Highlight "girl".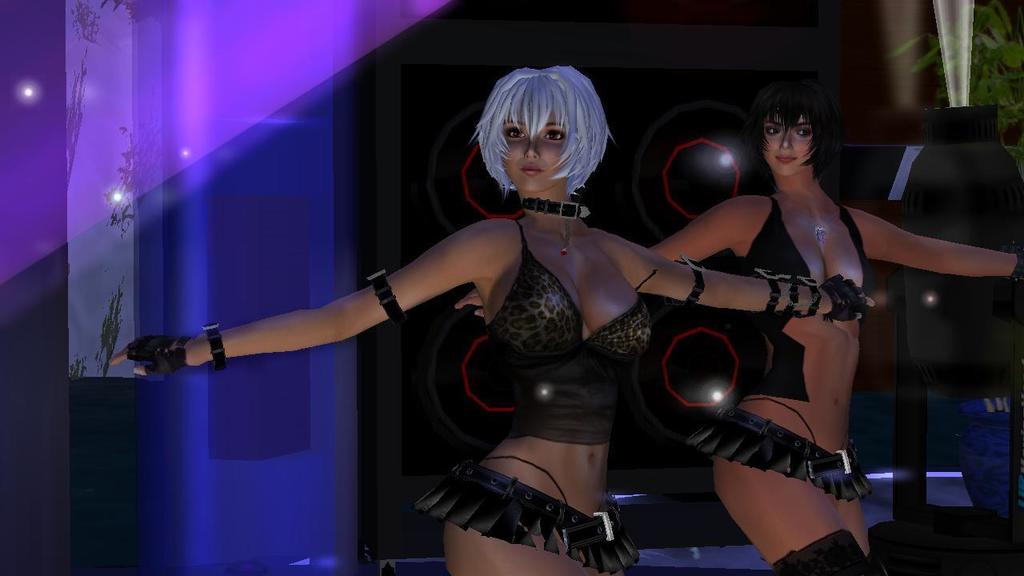
Highlighted region: detection(651, 73, 1023, 575).
